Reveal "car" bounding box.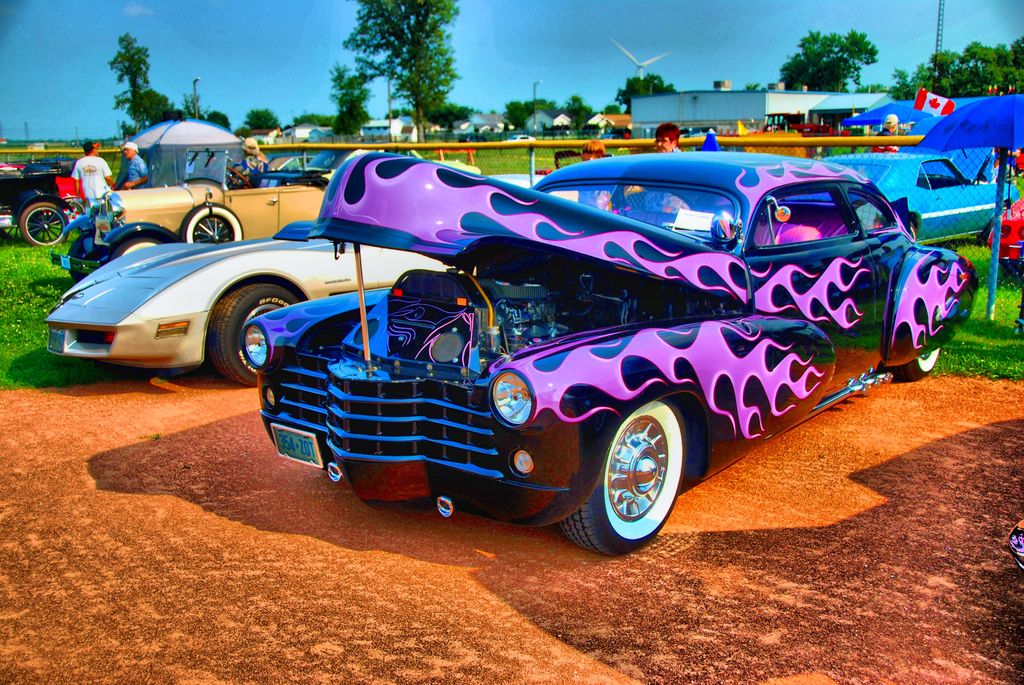
Revealed: [x1=36, y1=212, x2=444, y2=395].
